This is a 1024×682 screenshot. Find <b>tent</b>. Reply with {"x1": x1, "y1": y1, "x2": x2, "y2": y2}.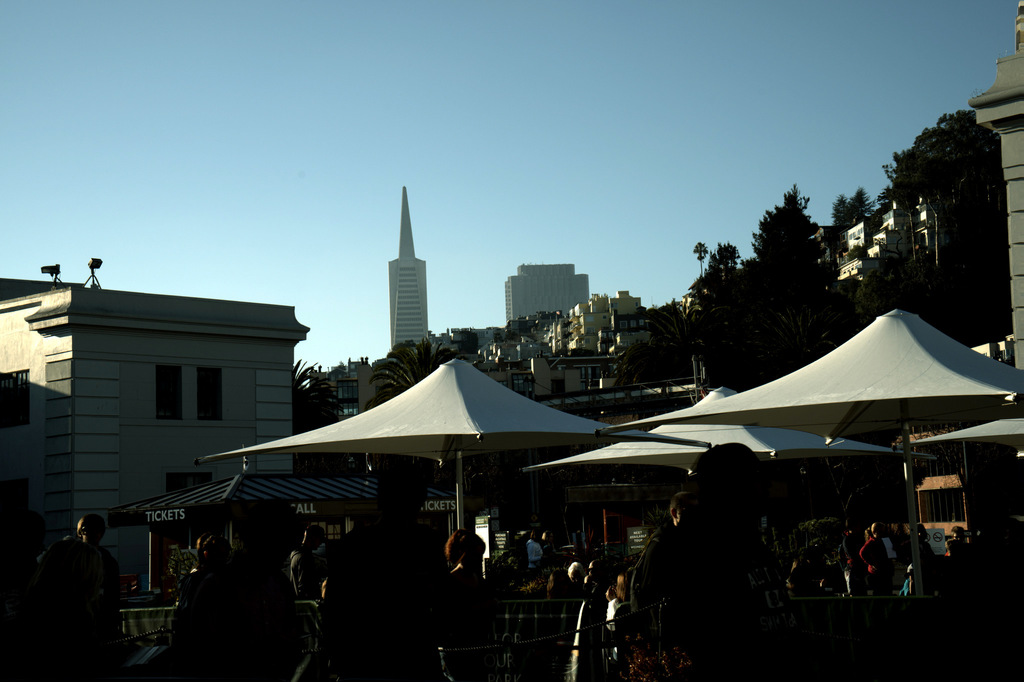
{"x1": 191, "y1": 356, "x2": 710, "y2": 538}.
